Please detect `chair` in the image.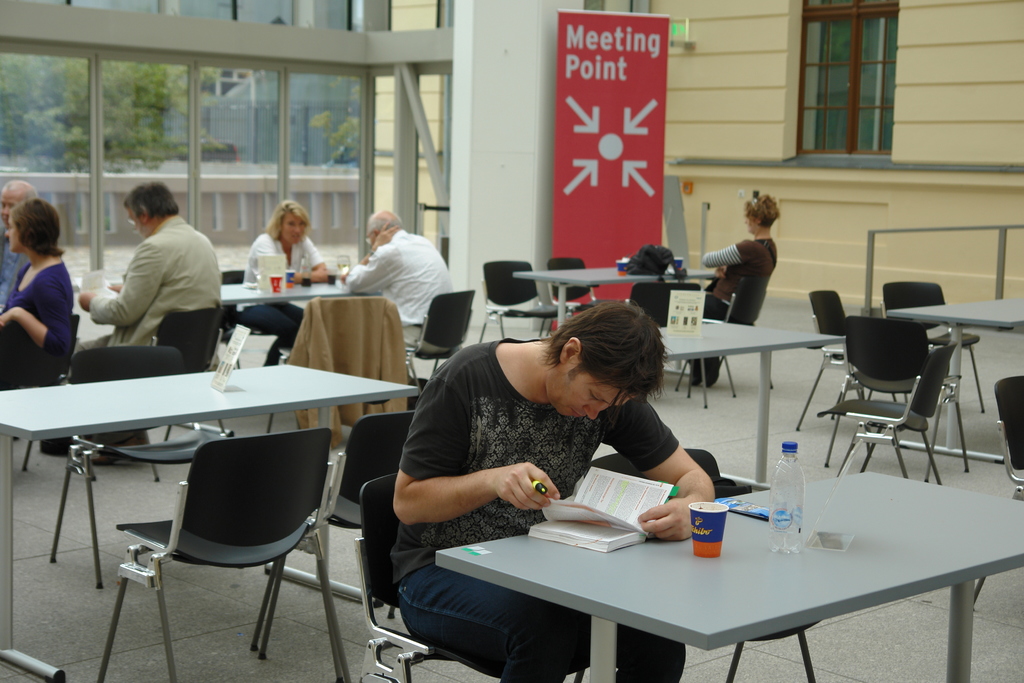
[left=813, top=343, right=956, bottom=486].
